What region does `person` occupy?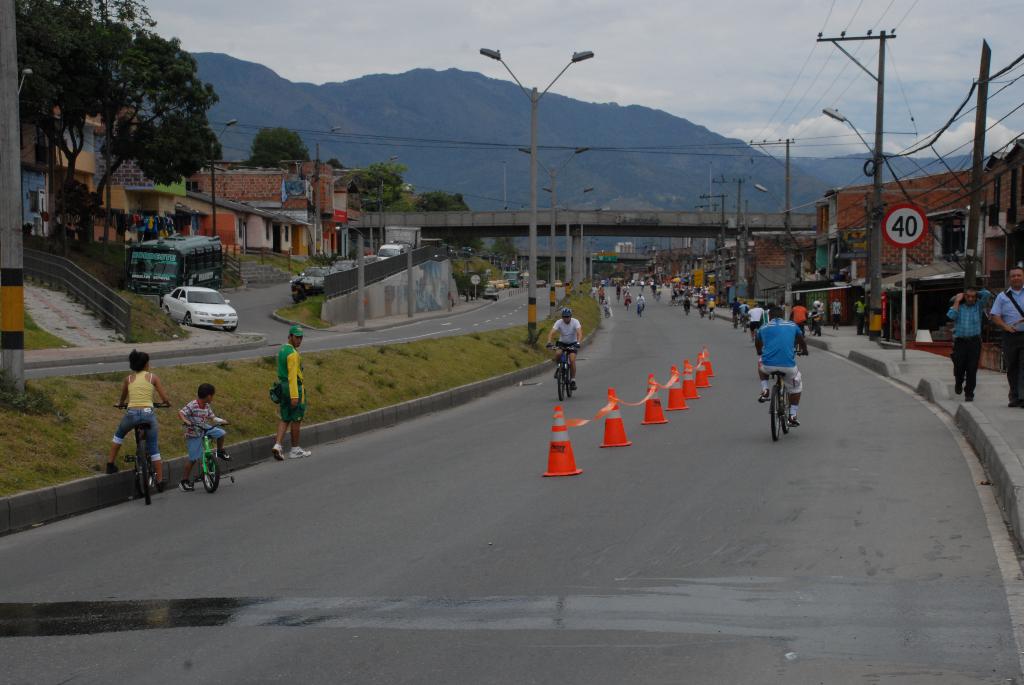
left=830, top=297, right=844, bottom=330.
